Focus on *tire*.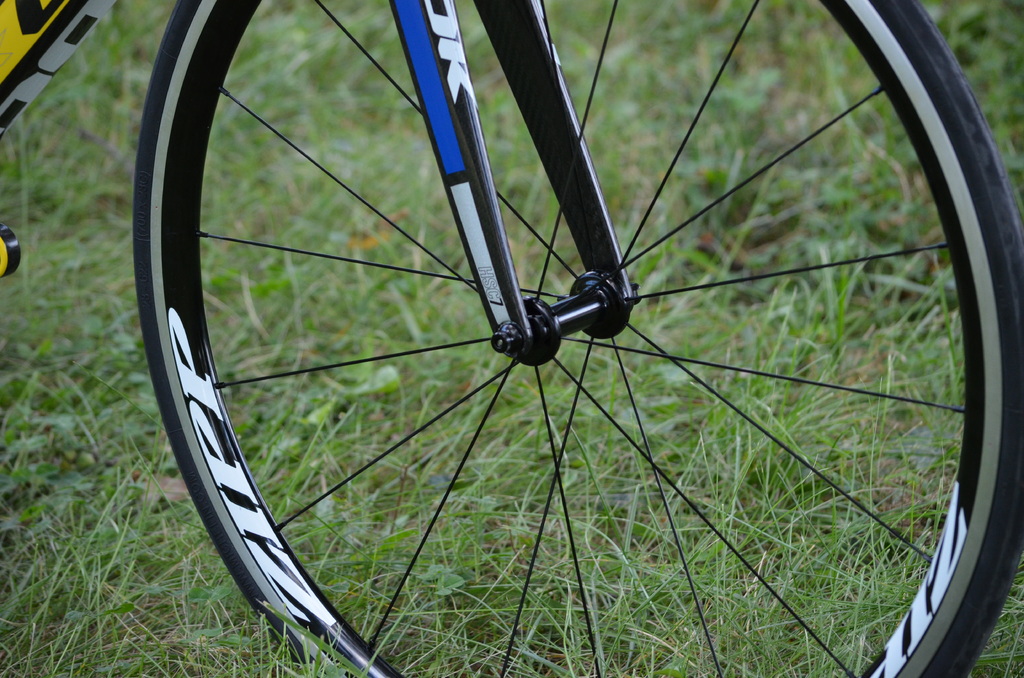
Focused at Rect(139, 0, 1014, 666).
